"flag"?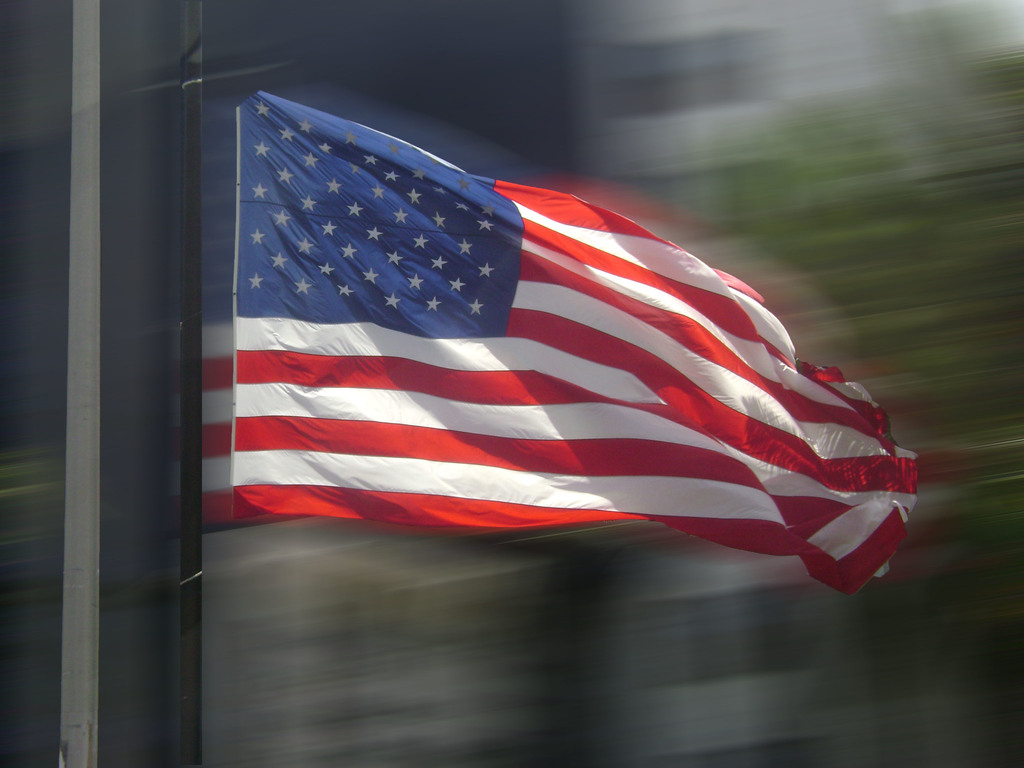
locate(193, 86, 921, 590)
